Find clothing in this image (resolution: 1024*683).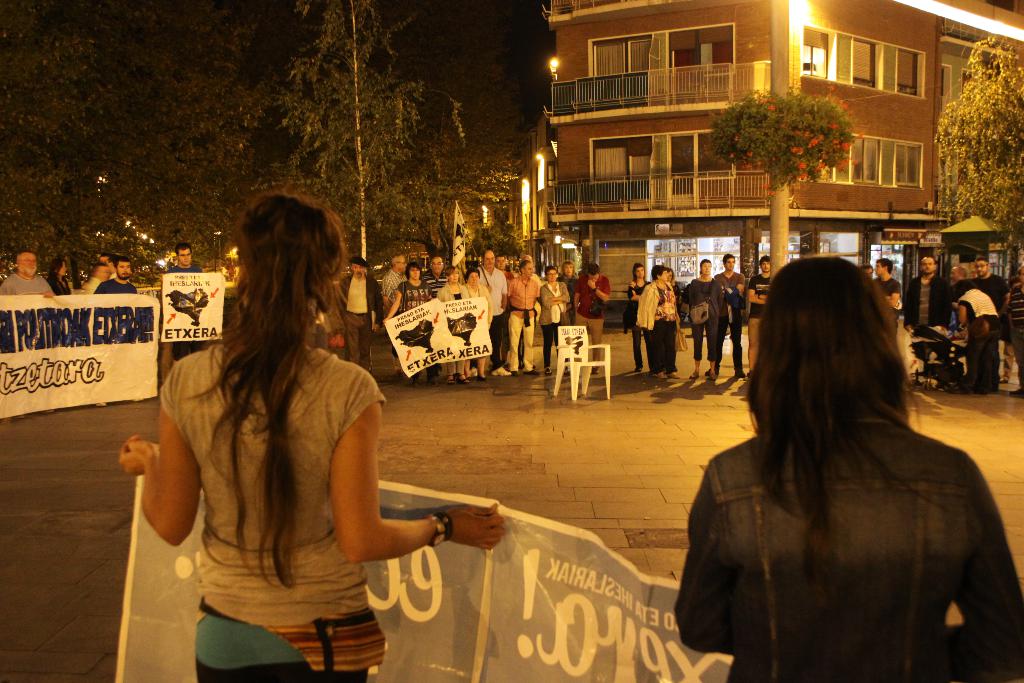
<bbox>671, 418, 1023, 682</bbox>.
